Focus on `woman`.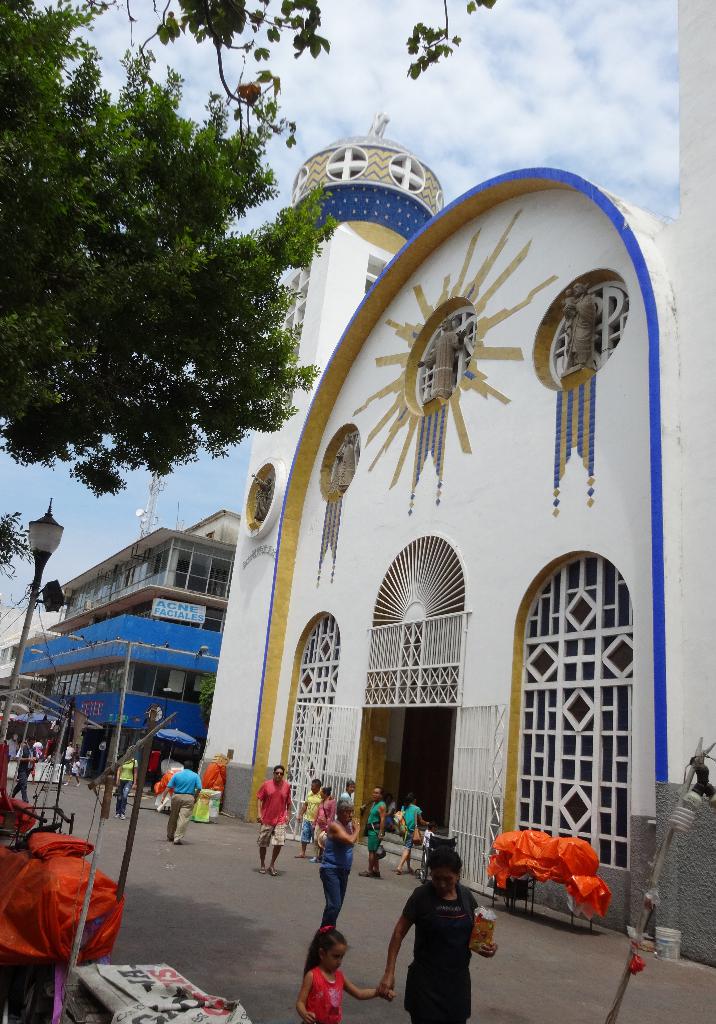
Focused at (left=312, top=786, right=337, bottom=861).
